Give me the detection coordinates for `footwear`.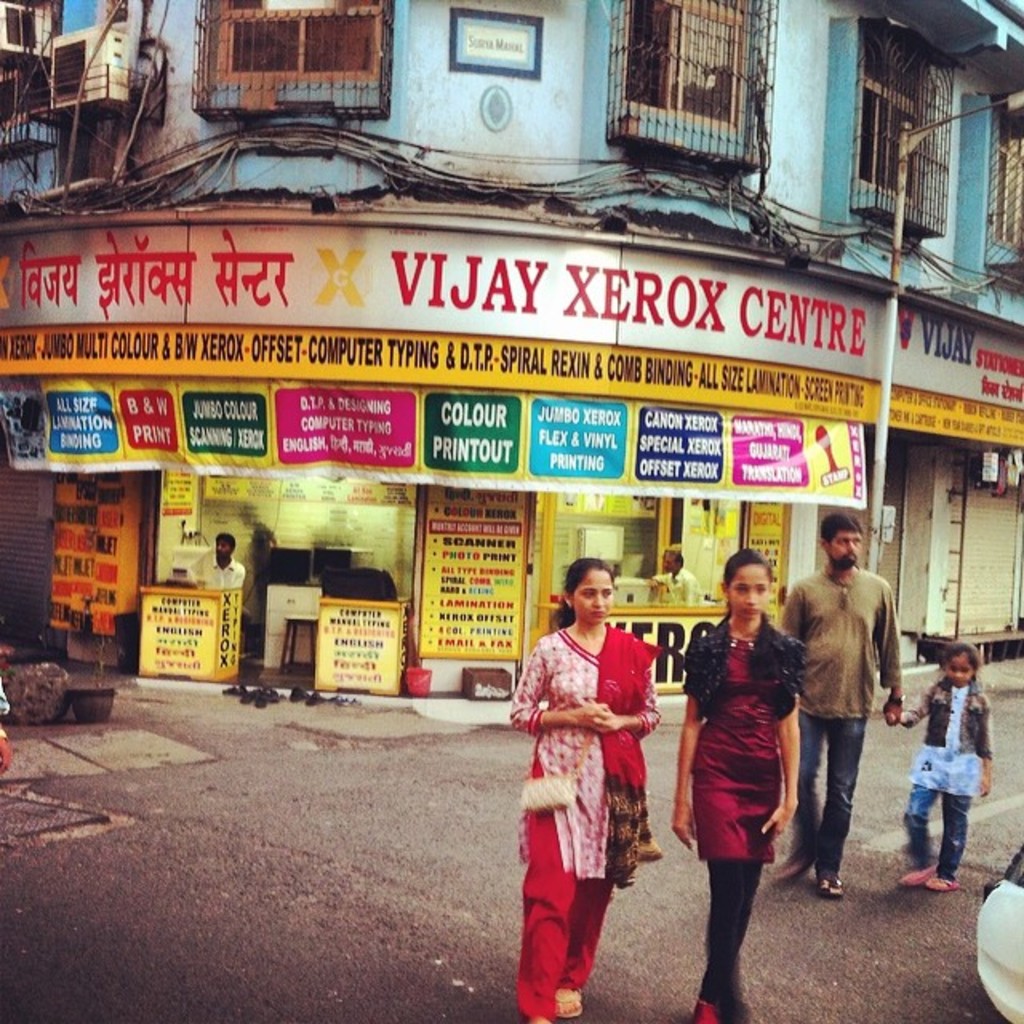
l=550, t=987, r=579, b=1018.
